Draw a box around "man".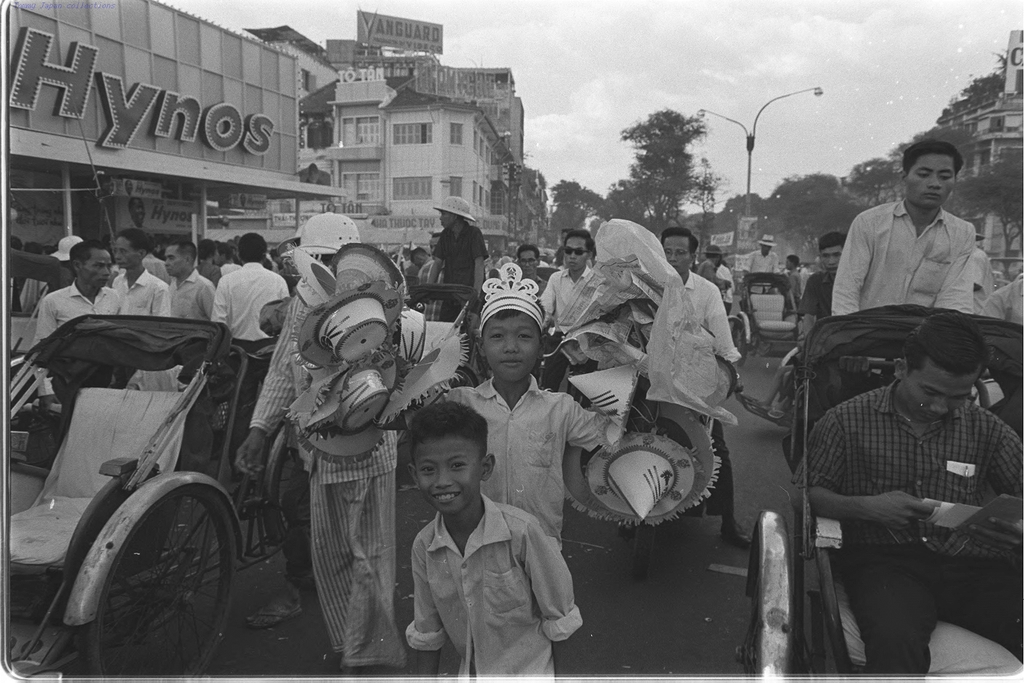
{"left": 538, "top": 231, "right": 600, "bottom": 397}.
